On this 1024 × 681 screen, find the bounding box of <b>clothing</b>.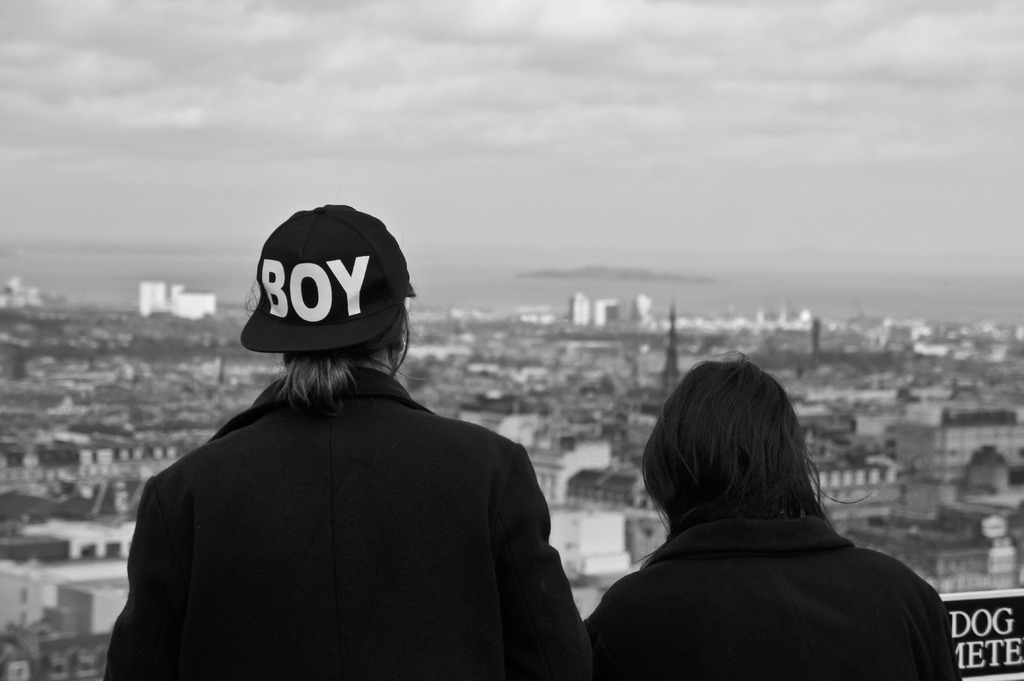
Bounding box: (115, 330, 587, 680).
